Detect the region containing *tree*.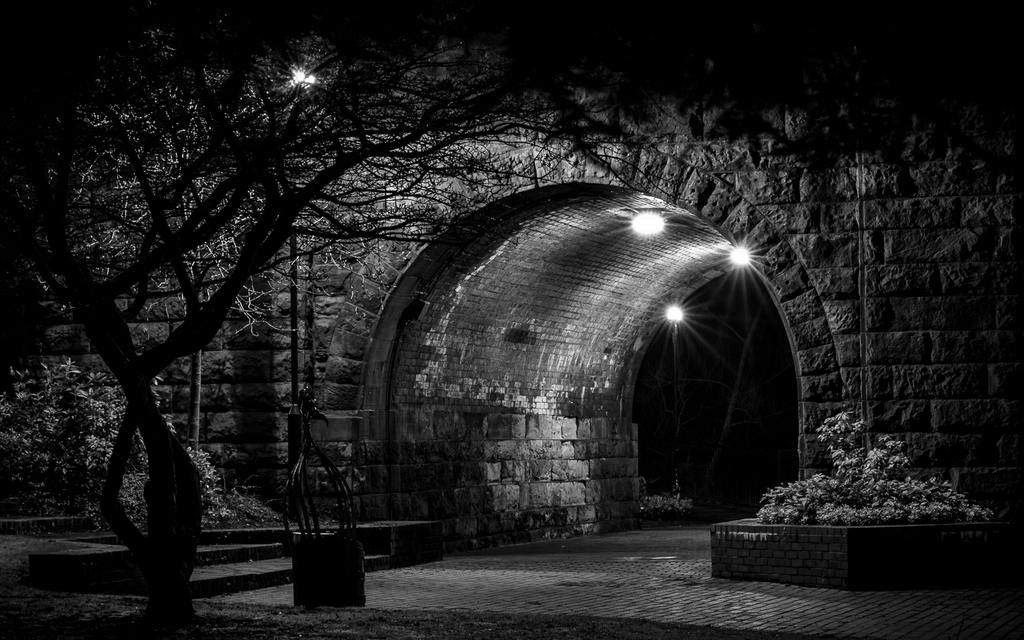
left=1, top=0, right=677, bottom=621.
